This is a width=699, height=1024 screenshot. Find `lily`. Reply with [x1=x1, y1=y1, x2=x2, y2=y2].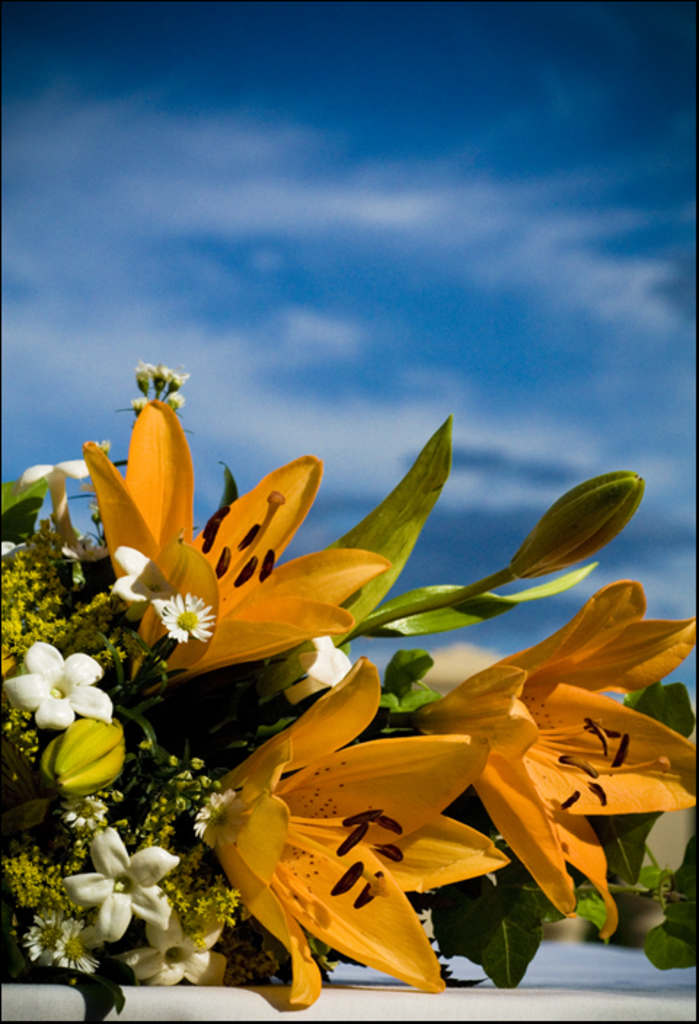
[x1=77, y1=395, x2=395, y2=702].
